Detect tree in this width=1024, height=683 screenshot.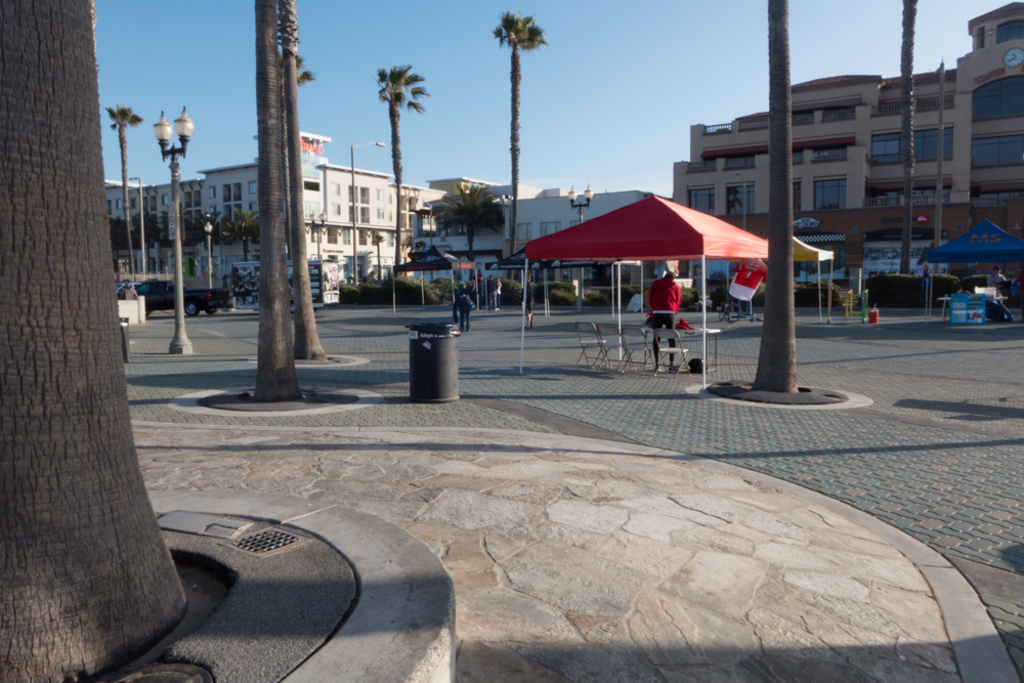
Detection: 275, 0, 328, 365.
